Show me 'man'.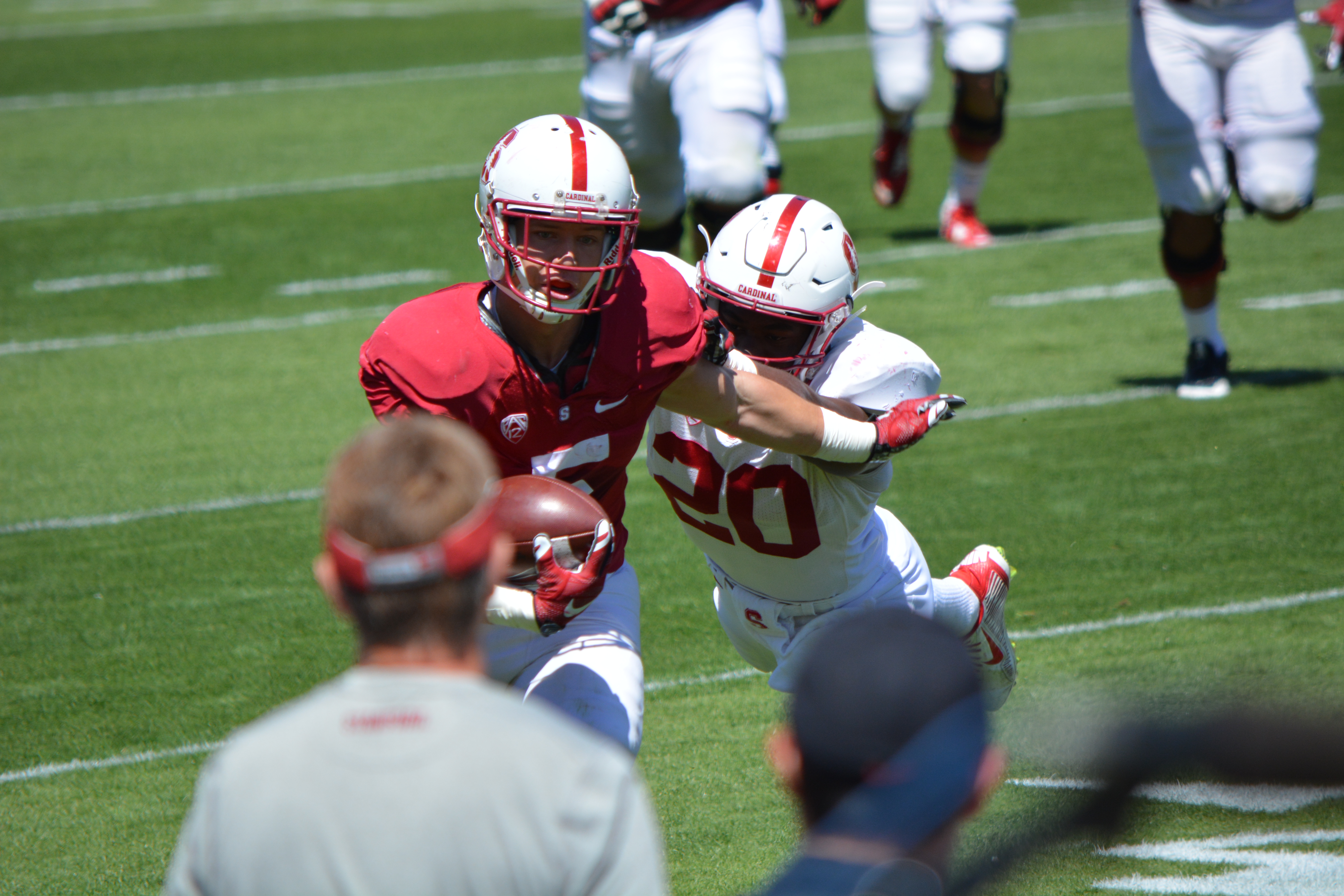
'man' is here: 252, 0, 301, 89.
